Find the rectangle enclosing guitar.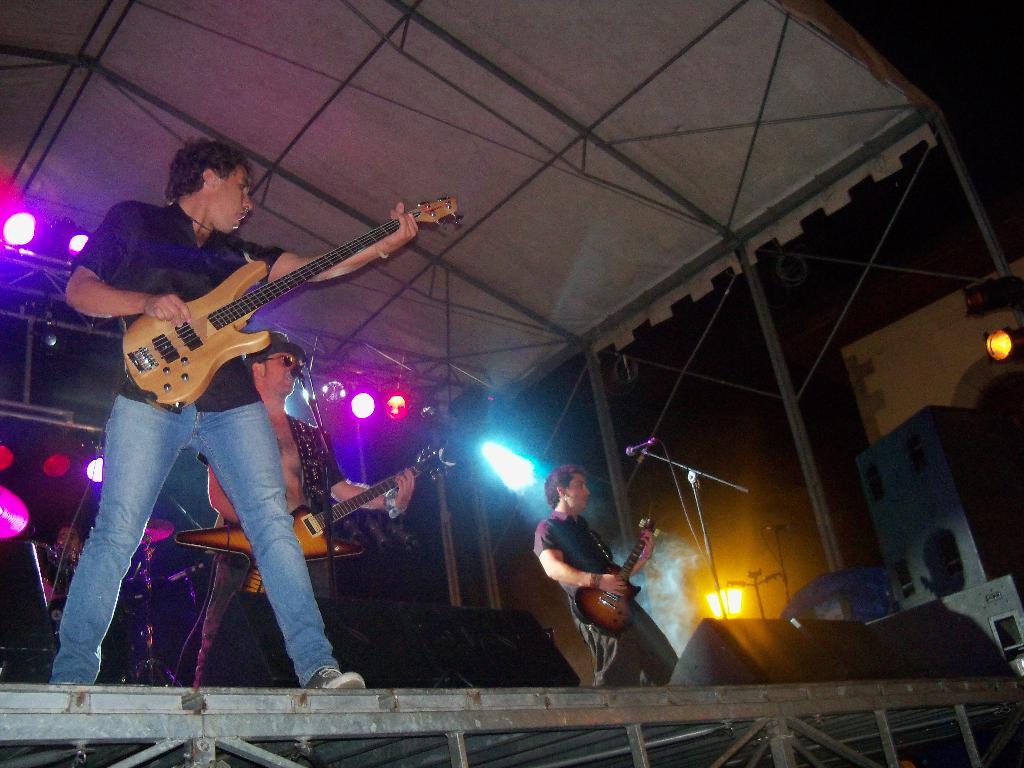
{"left": 174, "top": 434, "right": 461, "bottom": 602}.
